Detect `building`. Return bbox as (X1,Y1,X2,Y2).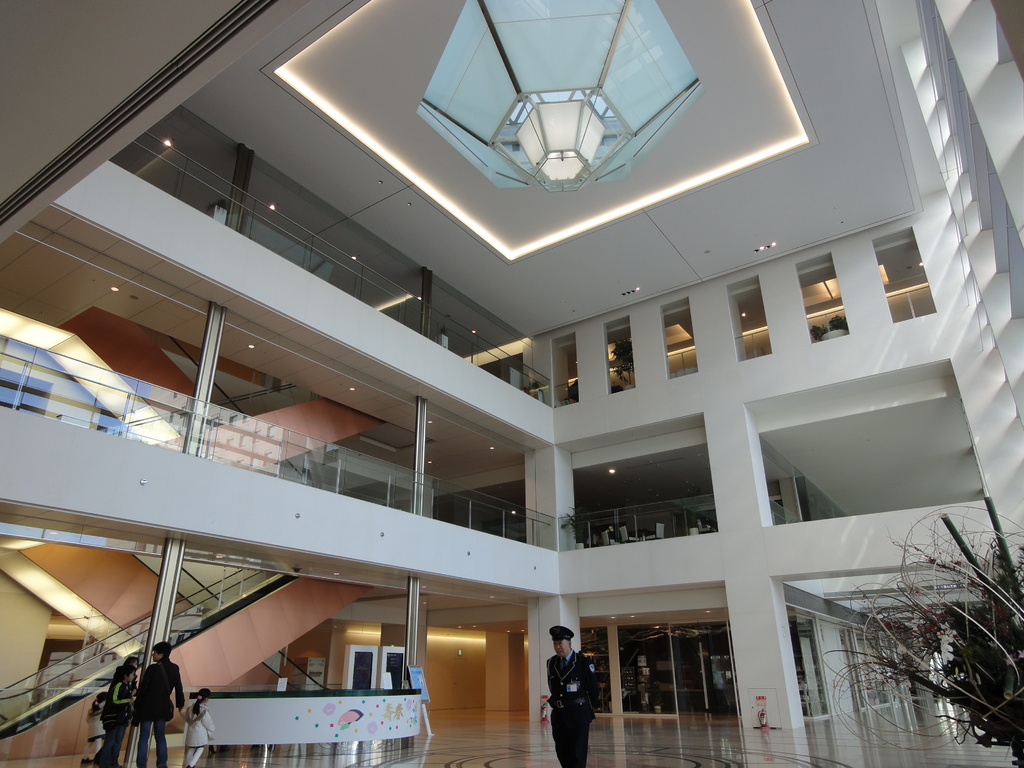
(0,0,1023,767).
